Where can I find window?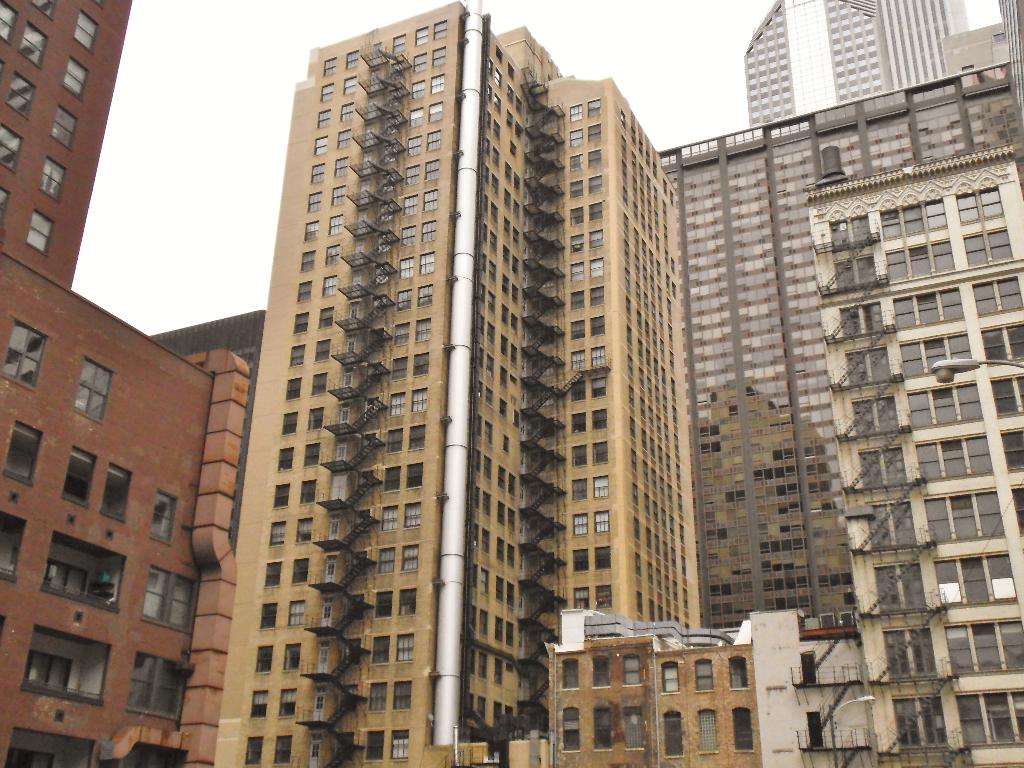
You can find it at 586, 376, 610, 396.
